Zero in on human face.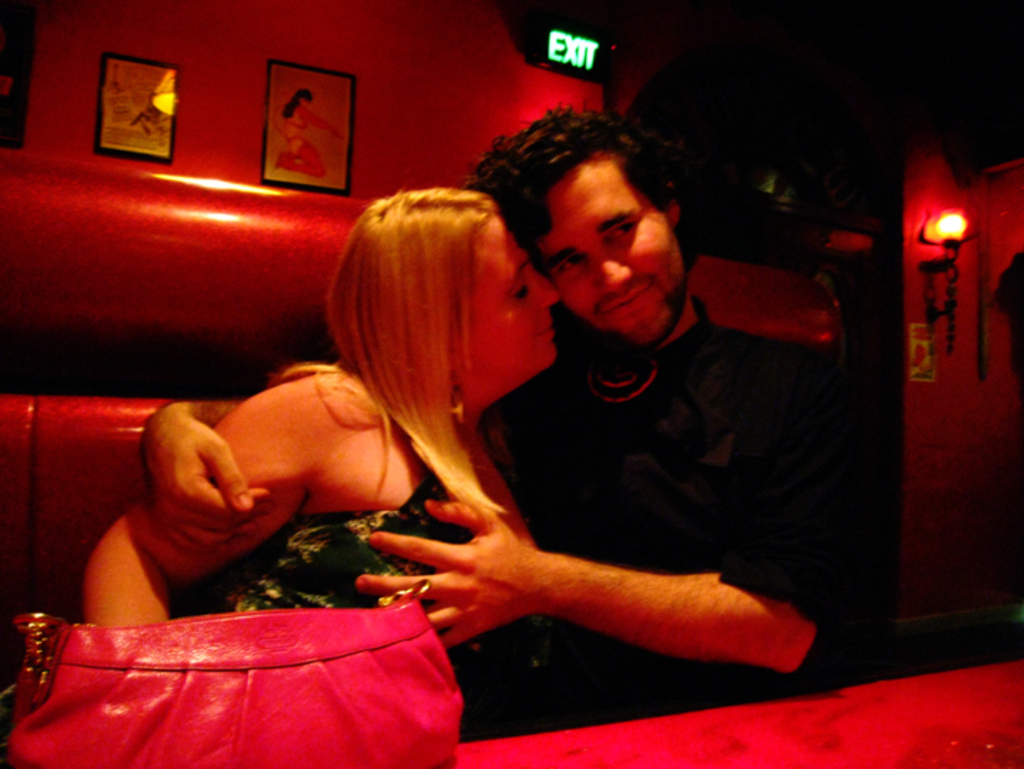
Zeroed in: 469 214 560 392.
